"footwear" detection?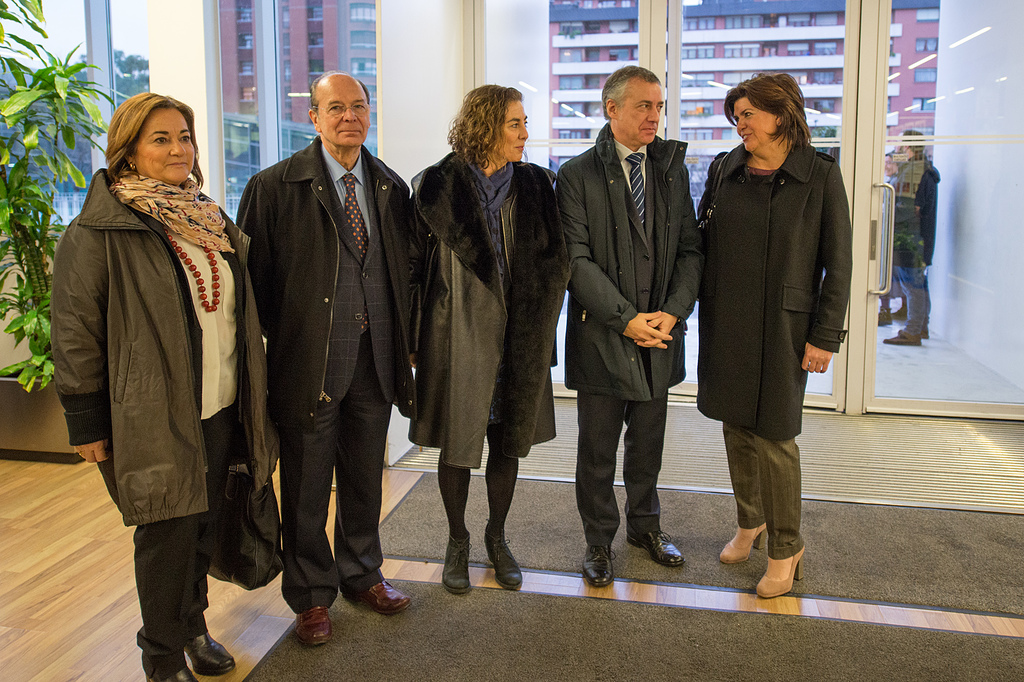
298/605/334/646
